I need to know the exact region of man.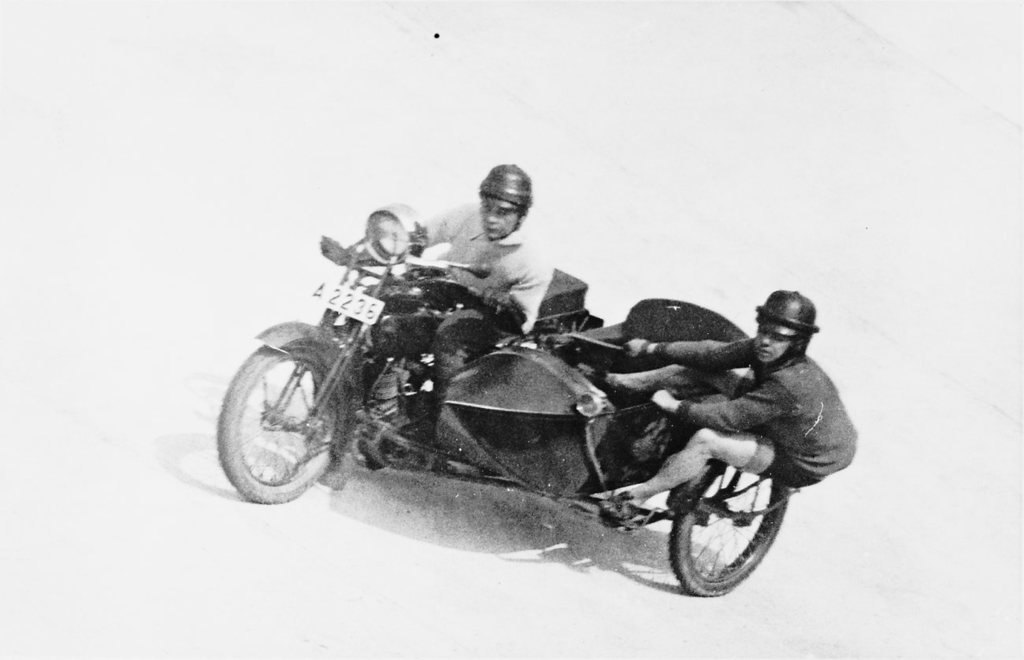
Region: locate(594, 285, 855, 521).
